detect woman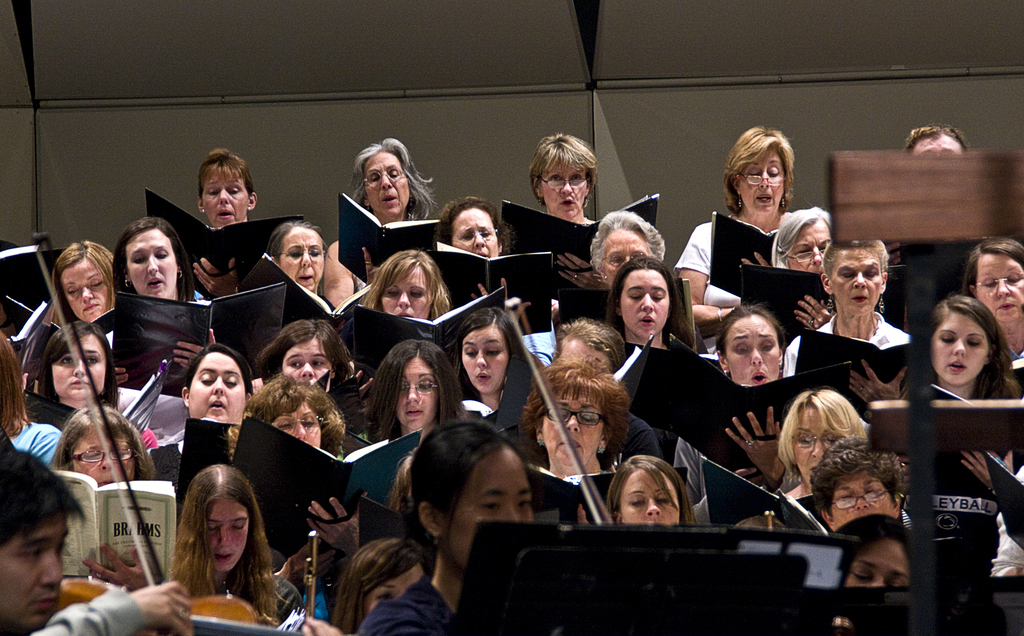
locate(810, 429, 923, 541)
